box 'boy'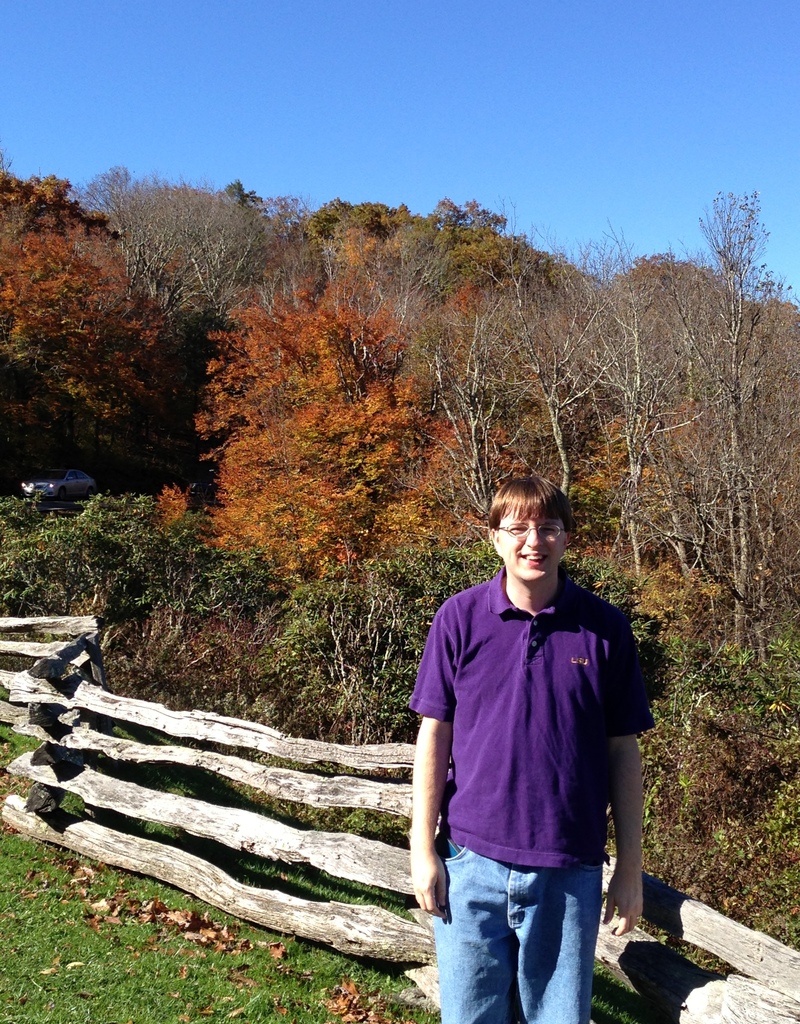
[x1=404, y1=444, x2=641, y2=1019]
